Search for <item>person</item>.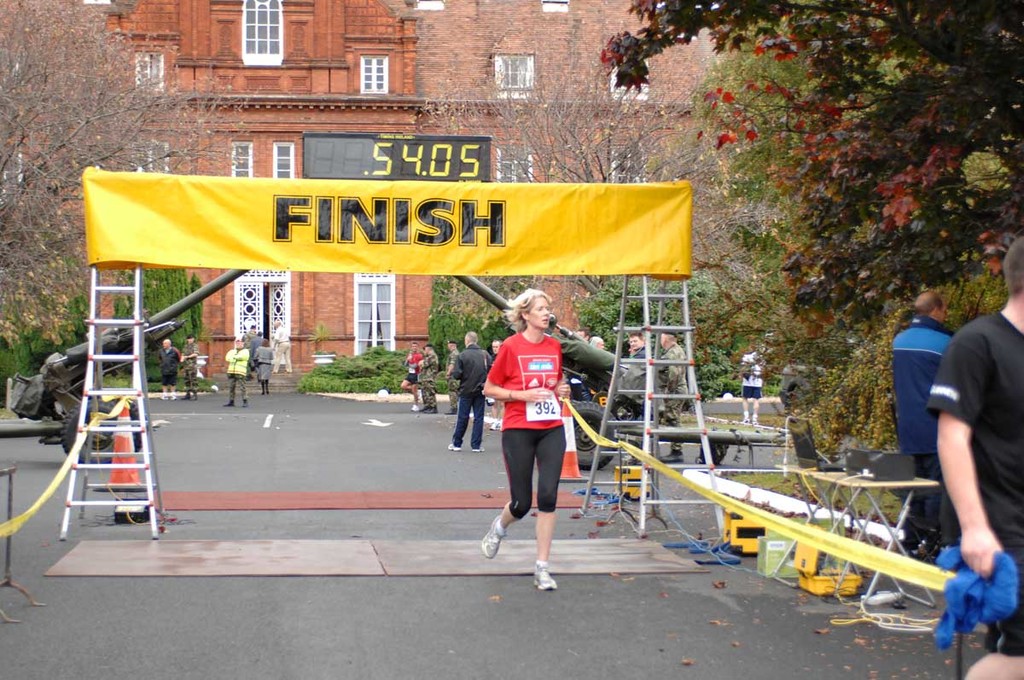
Found at box=[403, 342, 422, 411].
